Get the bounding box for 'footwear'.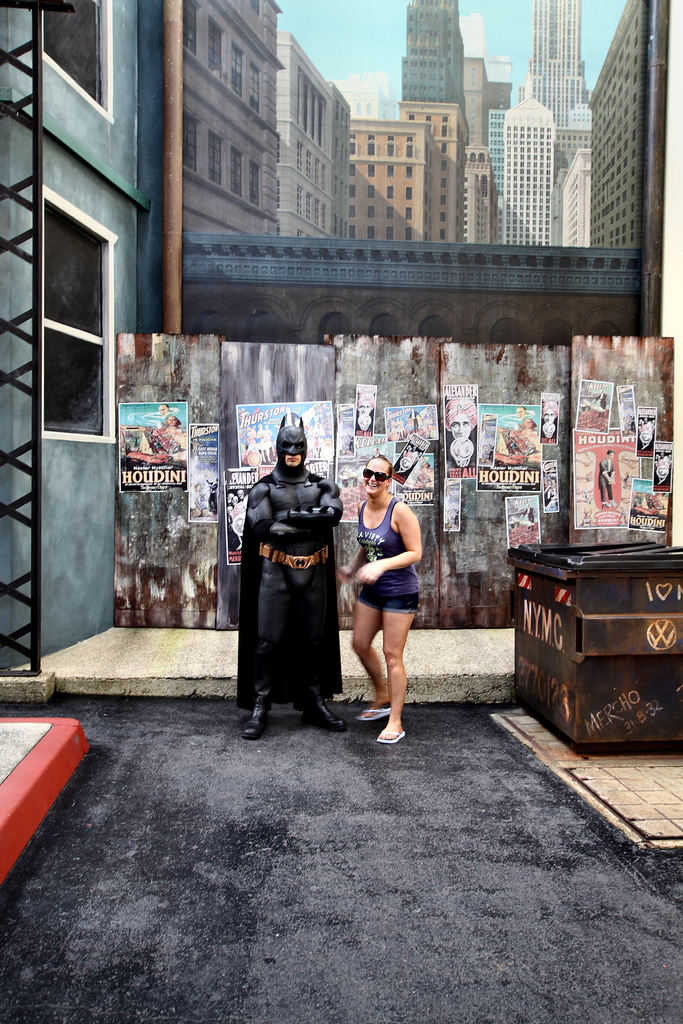
[358,708,391,724].
